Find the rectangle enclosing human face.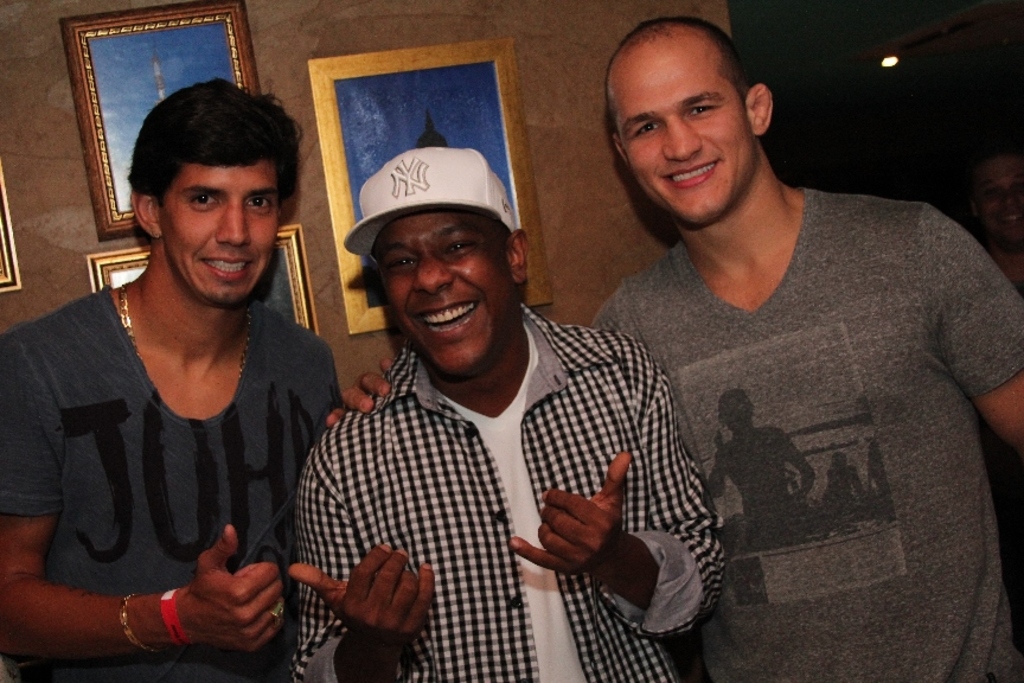
region(161, 160, 283, 304).
